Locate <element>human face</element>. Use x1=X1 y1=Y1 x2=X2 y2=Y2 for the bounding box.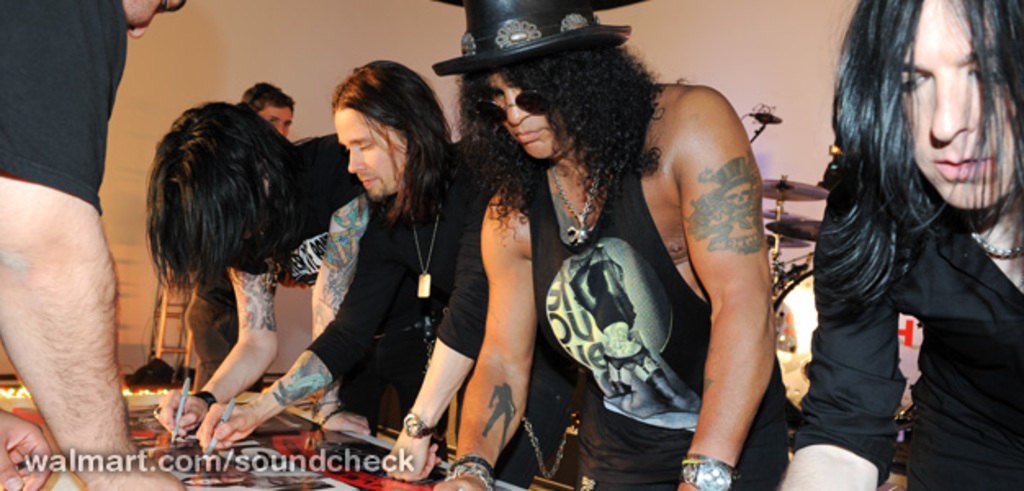
x1=255 y1=100 x2=294 y2=146.
